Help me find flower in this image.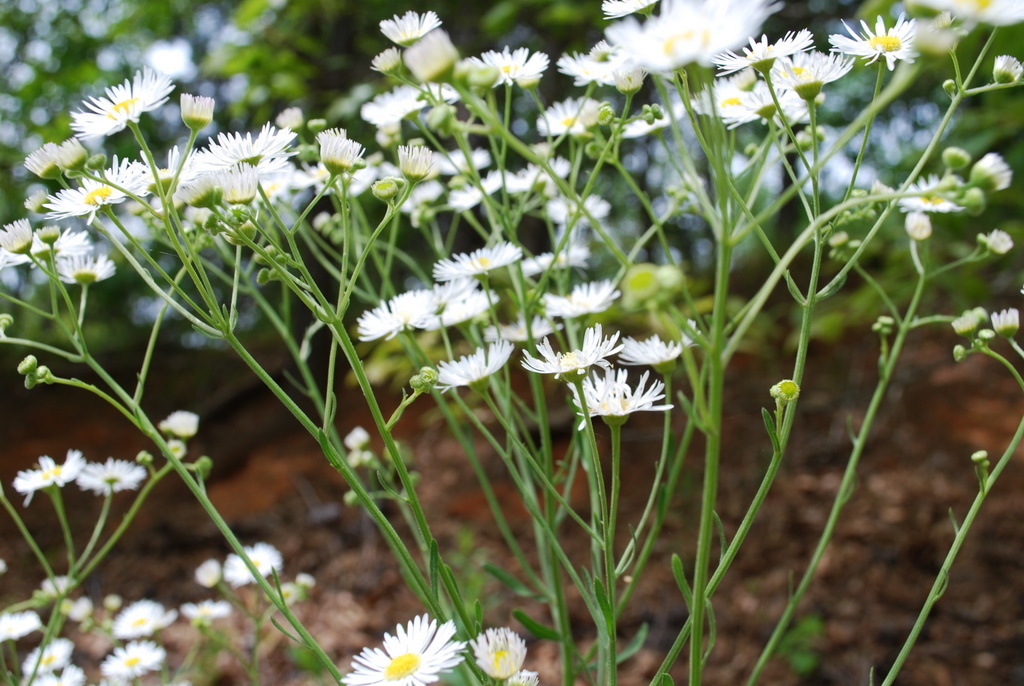
Found it: (108,635,174,676).
